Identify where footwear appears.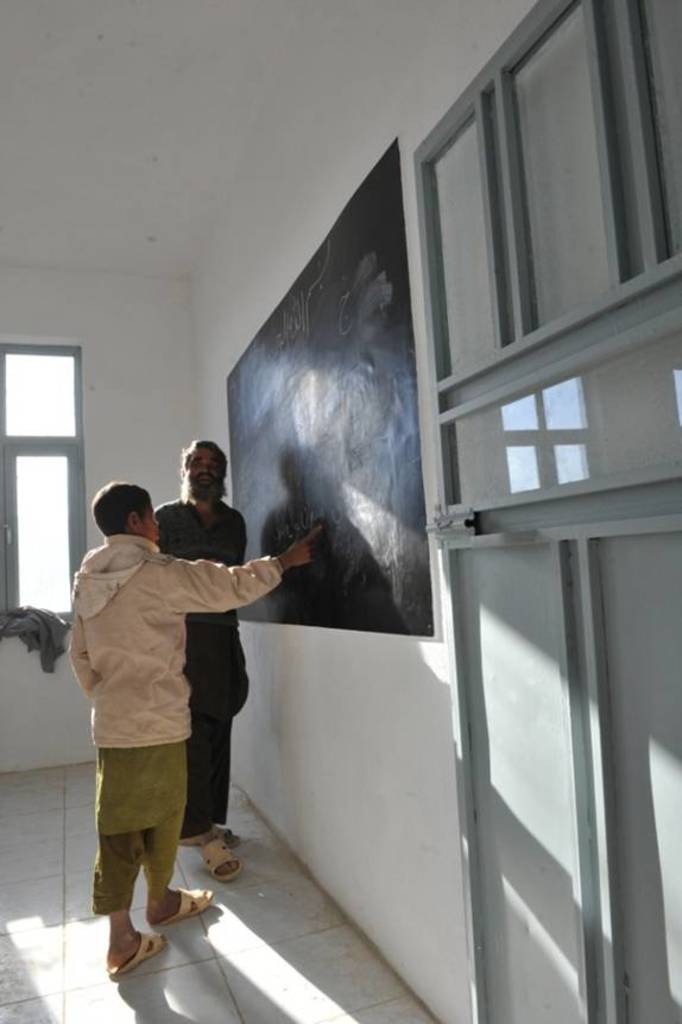
Appears at 189/826/247/847.
